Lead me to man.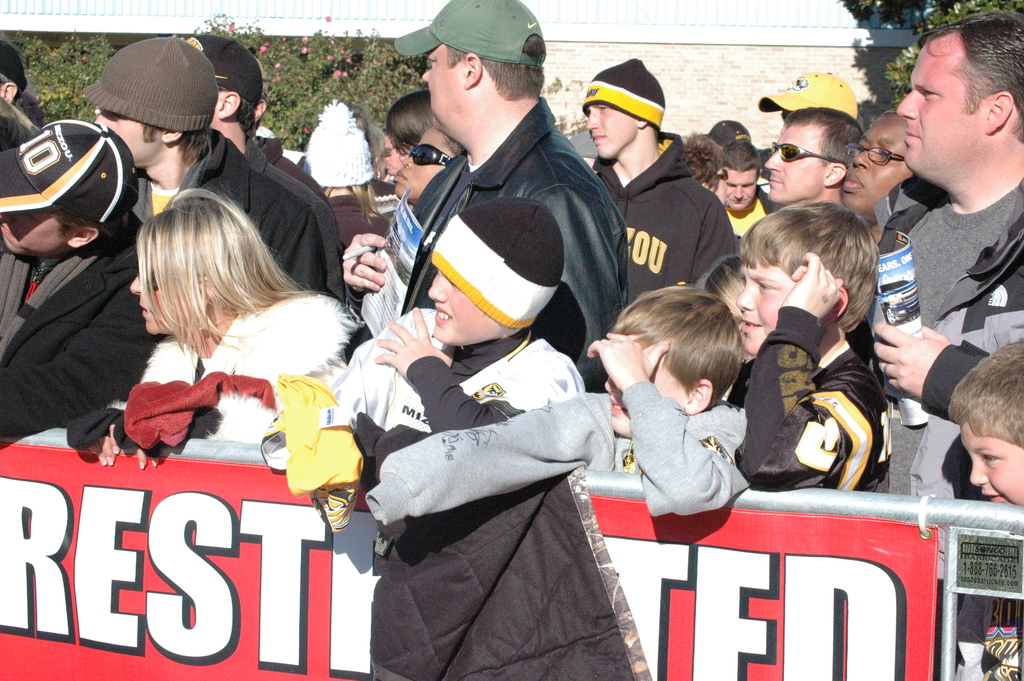
Lead to detection(854, 27, 1023, 461).
